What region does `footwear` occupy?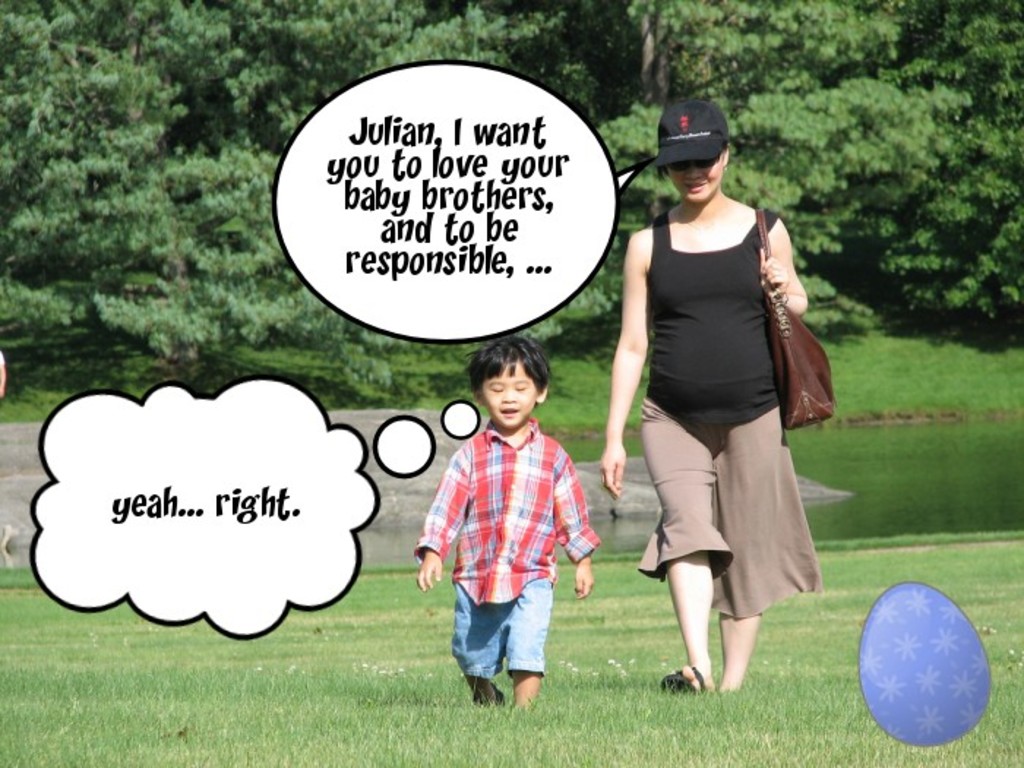
l=474, t=682, r=503, b=707.
